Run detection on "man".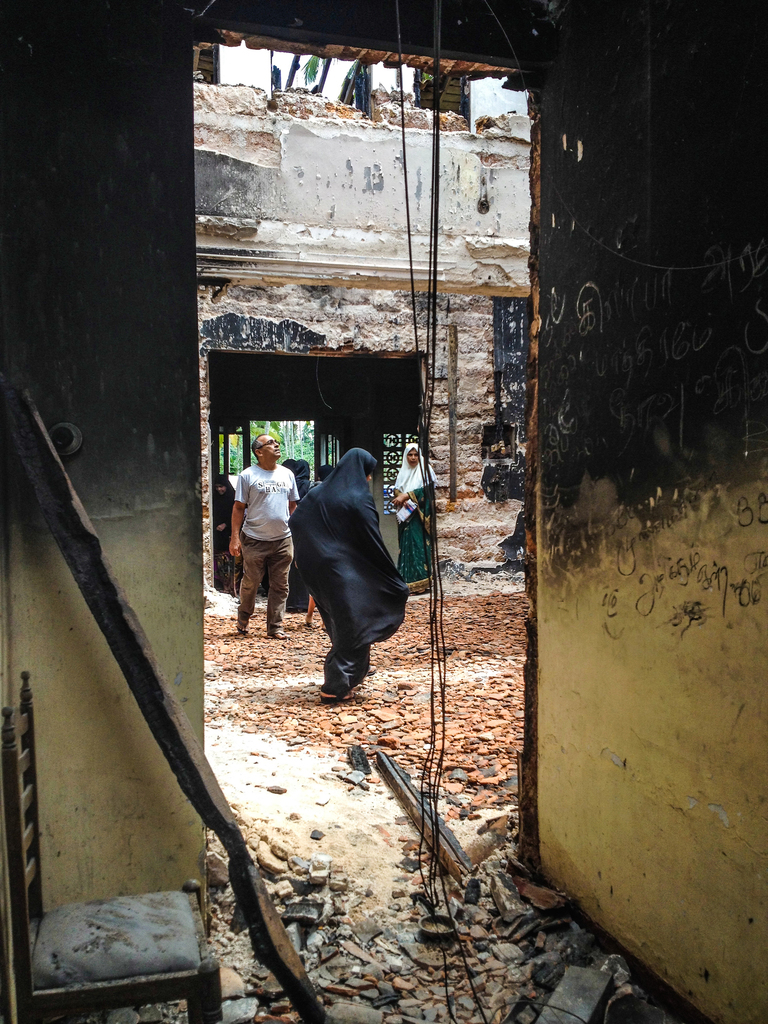
Result: (227,423,309,647).
